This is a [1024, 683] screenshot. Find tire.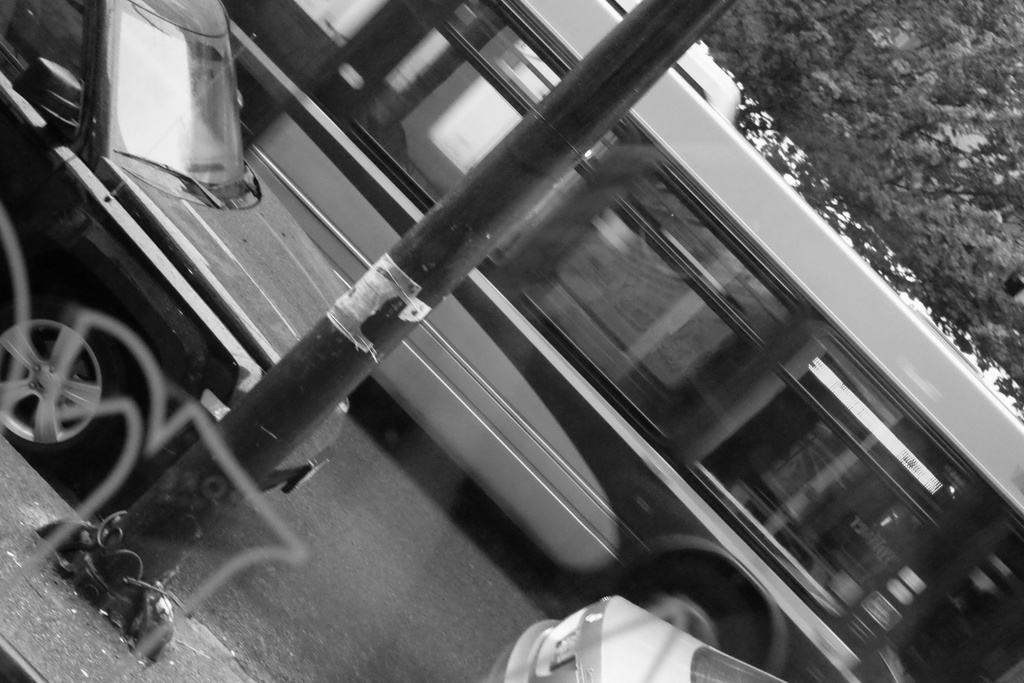
Bounding box: select_region(621, 575, 751, 664).
